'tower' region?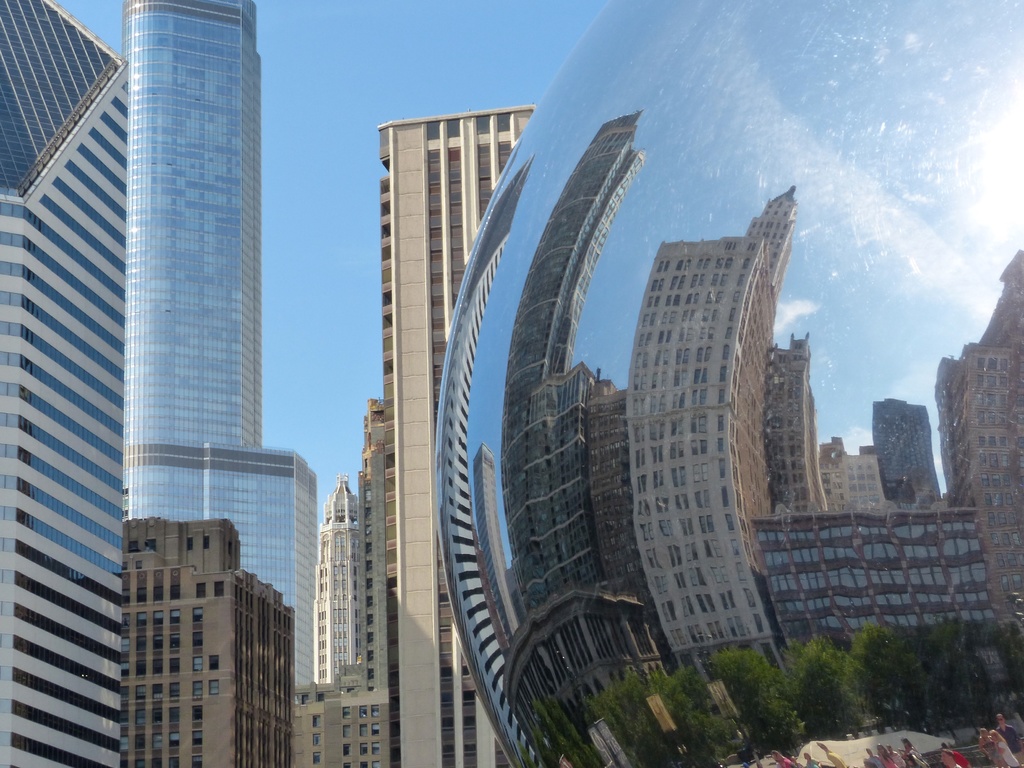
pyautogui.locateOnScreen(3, 0, 124, 767)
